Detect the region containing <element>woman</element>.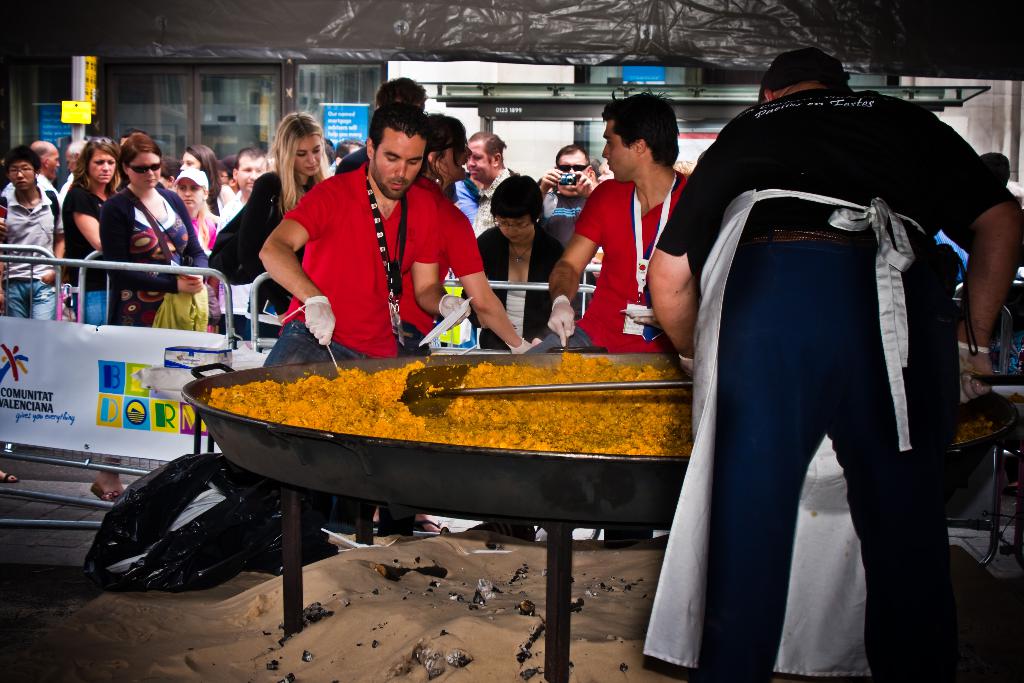
locate(86, 135, 206, 504).
